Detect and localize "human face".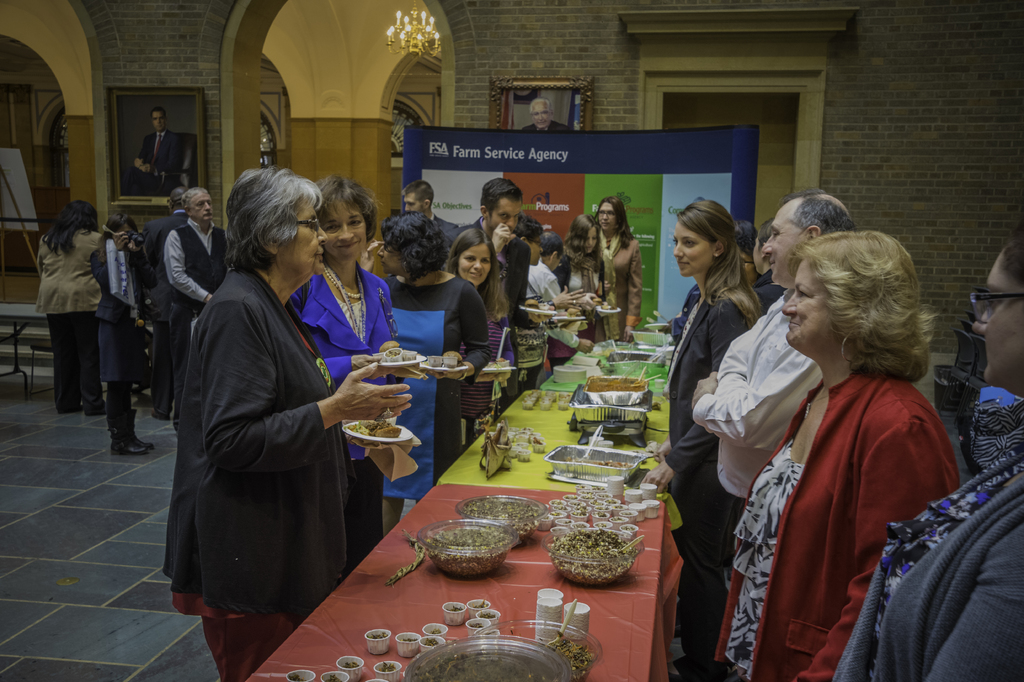
Localized at (x1=664, y1=220, x2=712, y2=276).
